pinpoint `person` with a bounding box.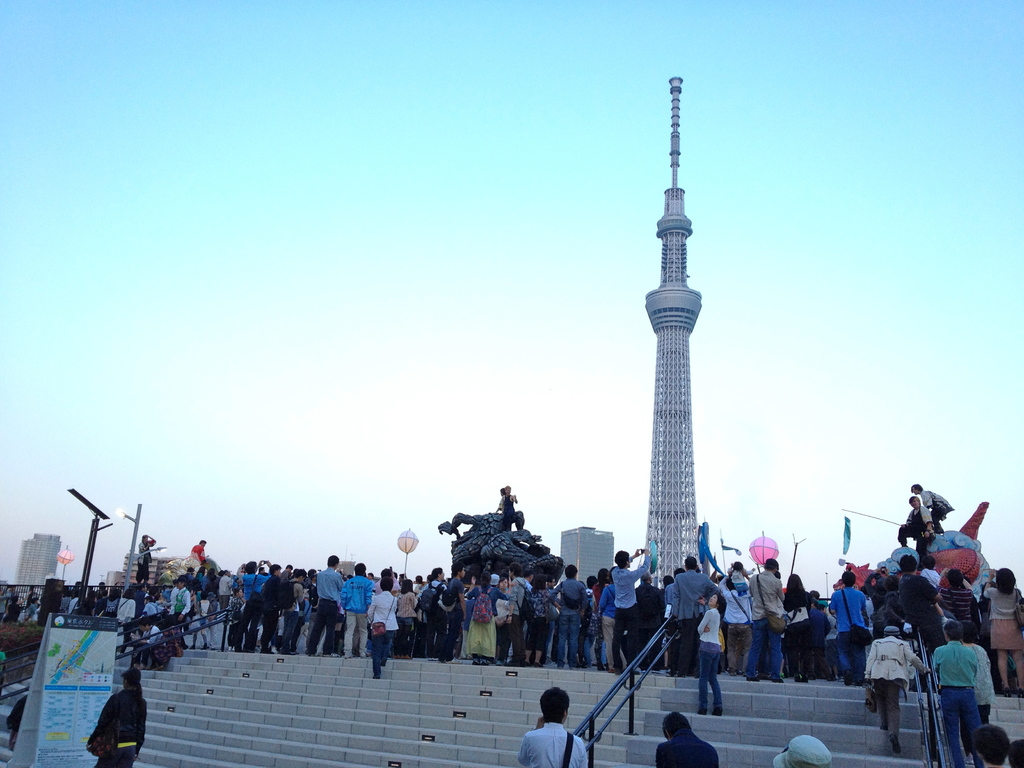
{"x1": 895, "y1": 494, "x2": 936, "y2": 556}.
